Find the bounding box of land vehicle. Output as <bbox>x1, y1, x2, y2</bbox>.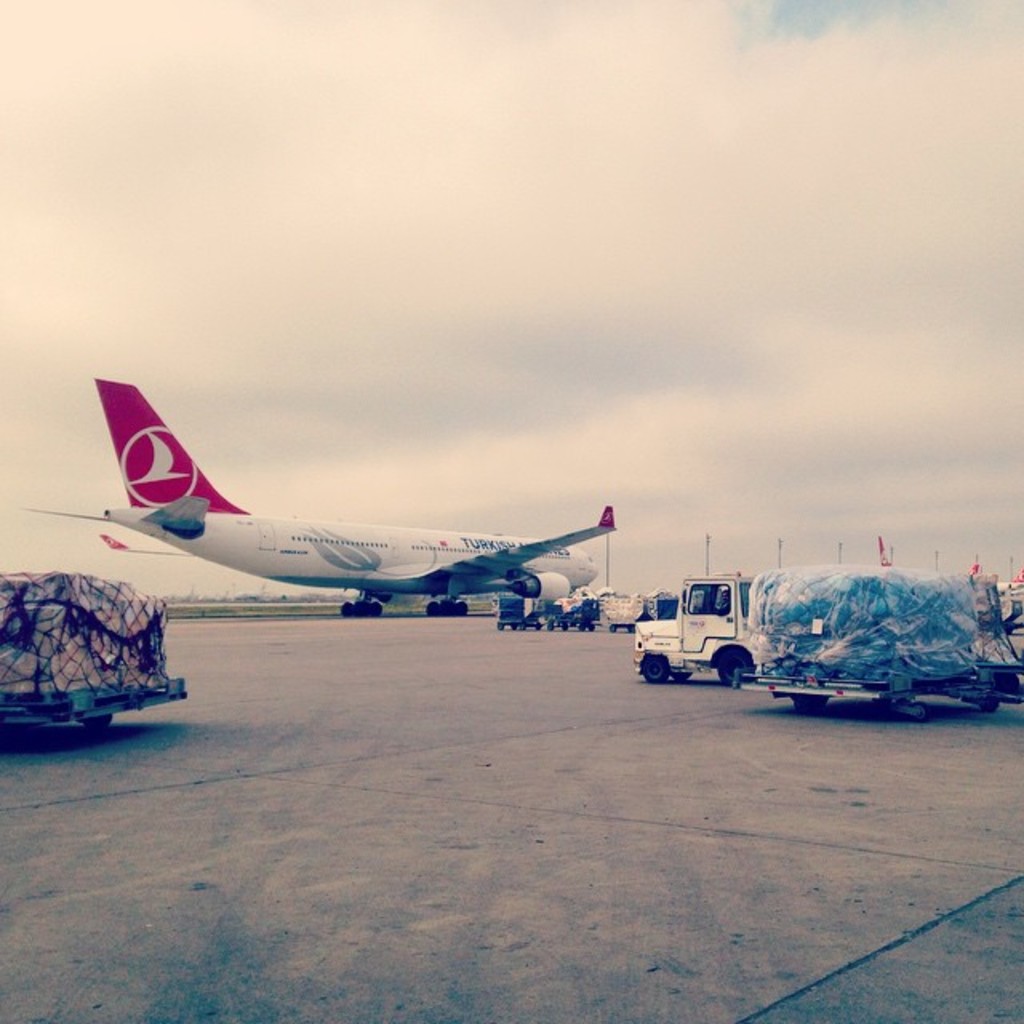
<bbox>643, 584, 797, 701</bbox>.
